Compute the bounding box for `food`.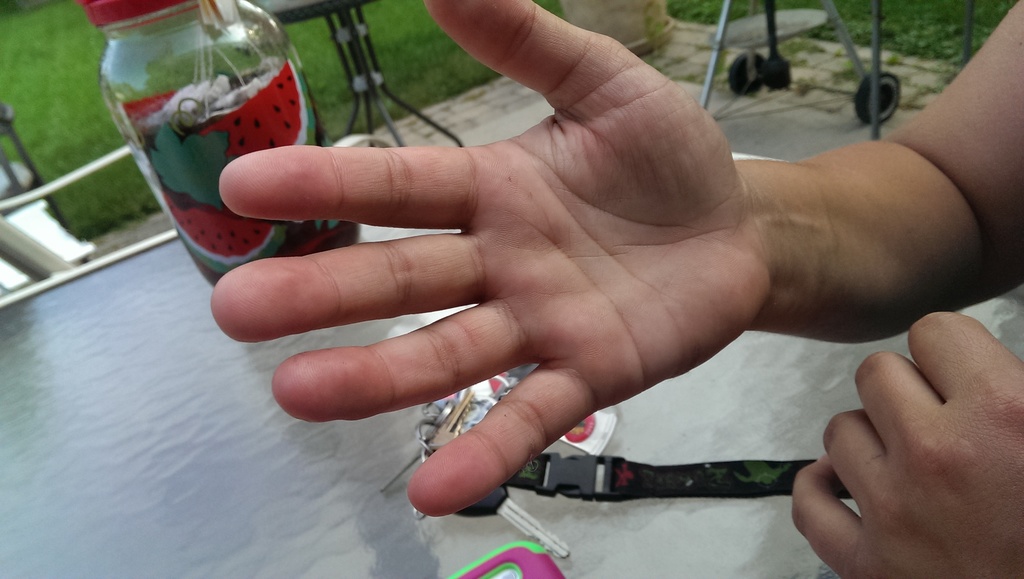
155:189:289:276.
